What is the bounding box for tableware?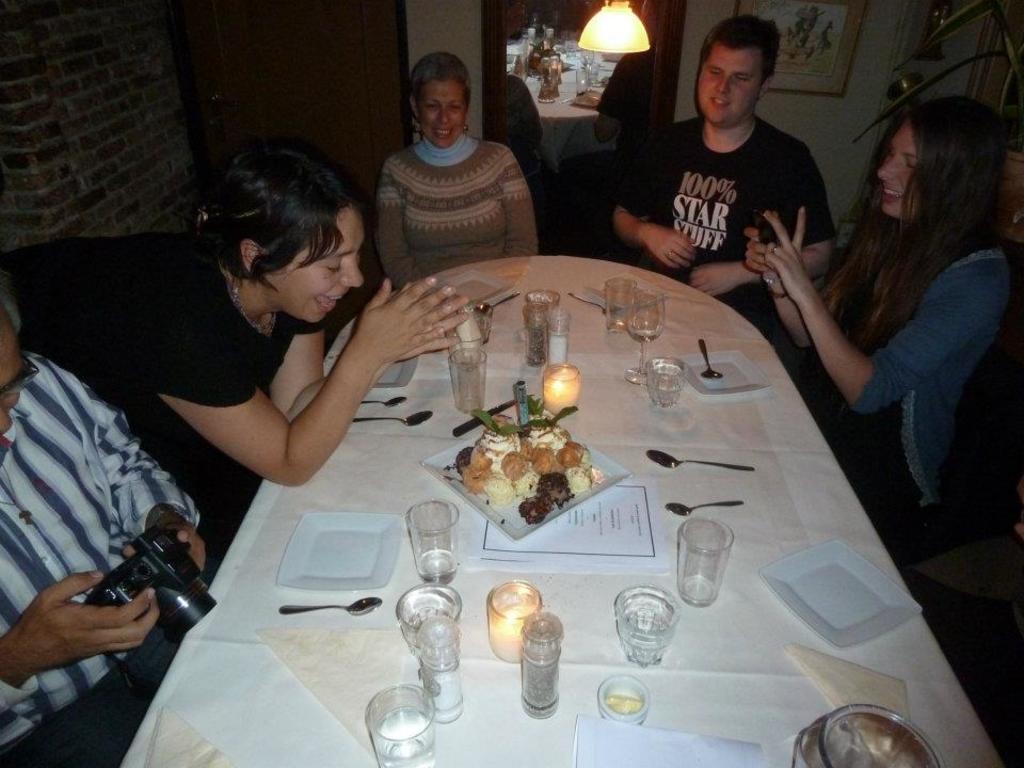
355 674 432 767.
